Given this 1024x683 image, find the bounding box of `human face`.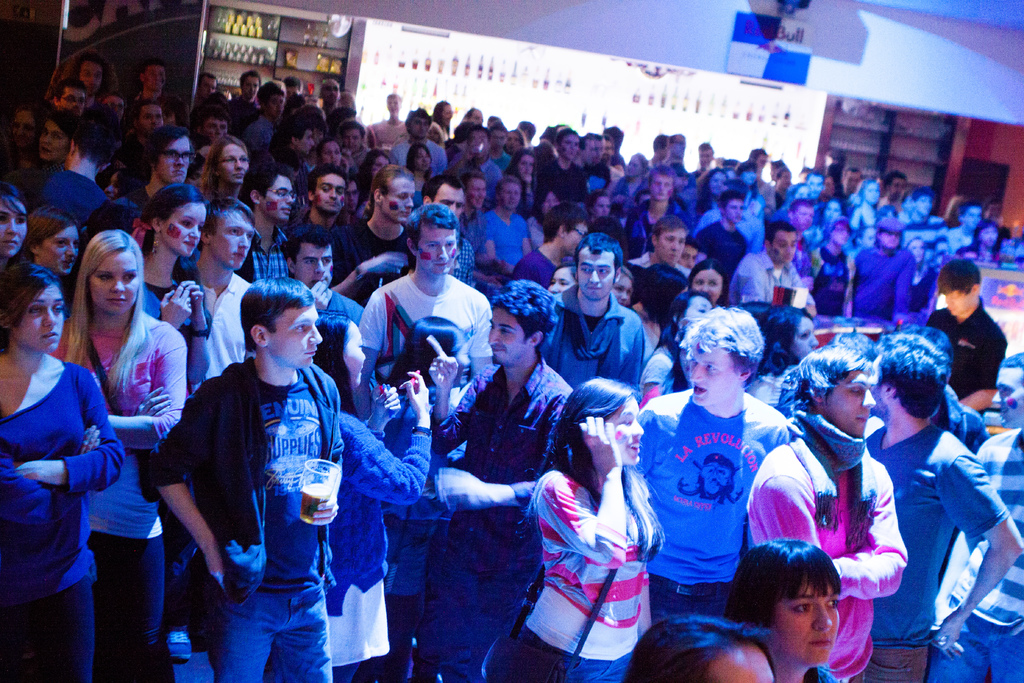
detection(211, 207, 252, 269).
